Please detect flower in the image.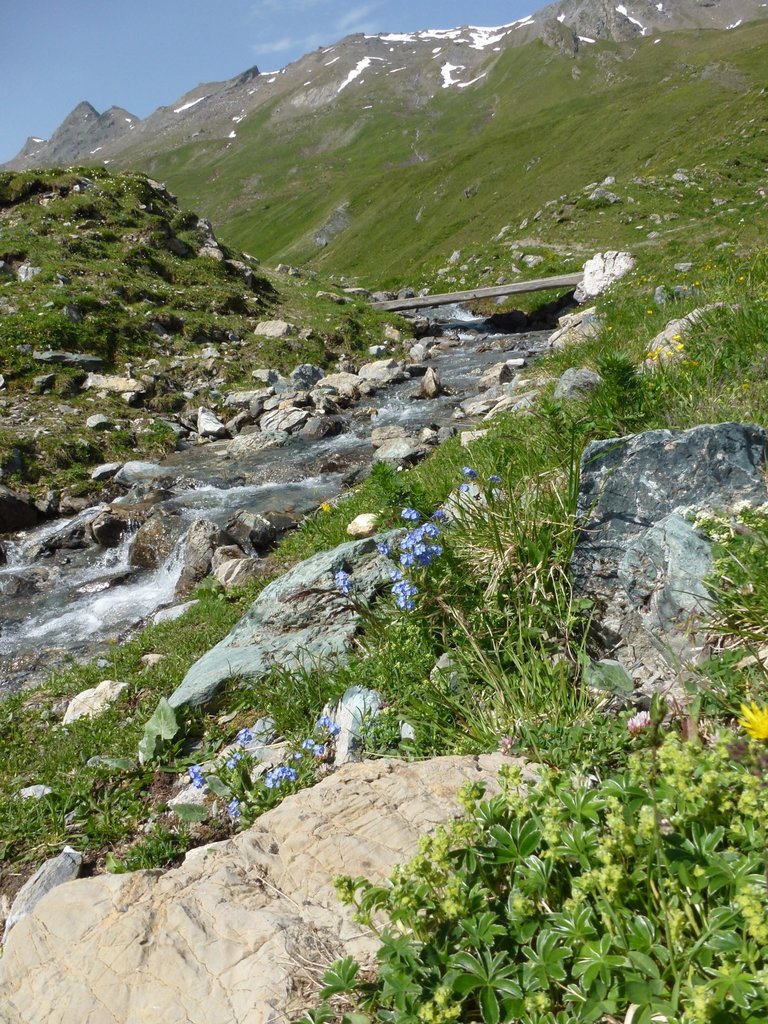
426/511/448/522.
